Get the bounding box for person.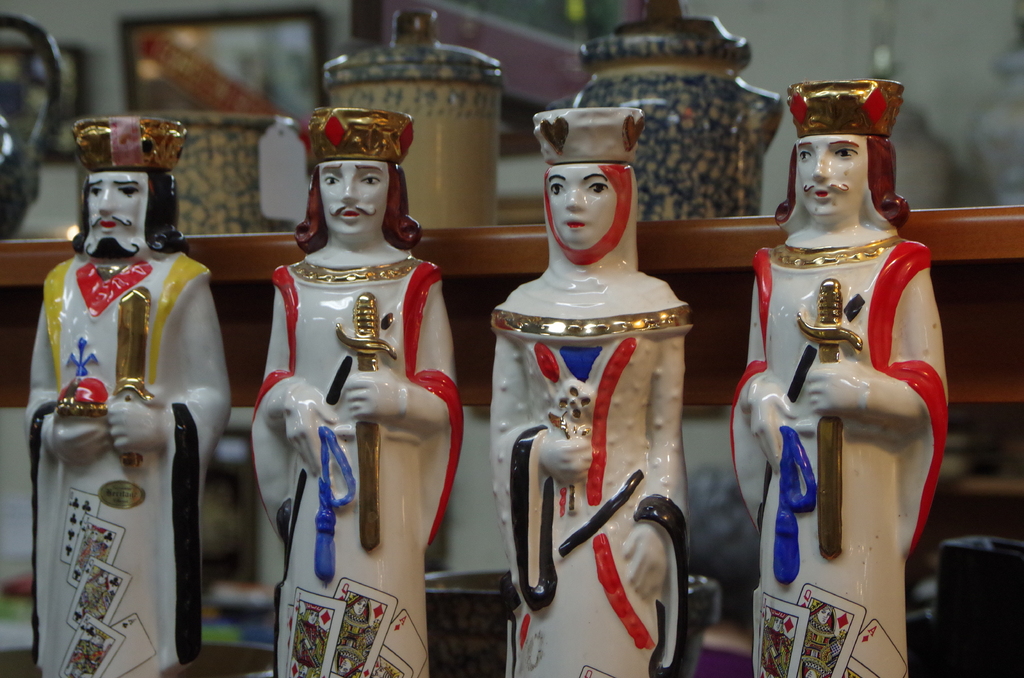
bbox=[33, 102, 215, 658].
